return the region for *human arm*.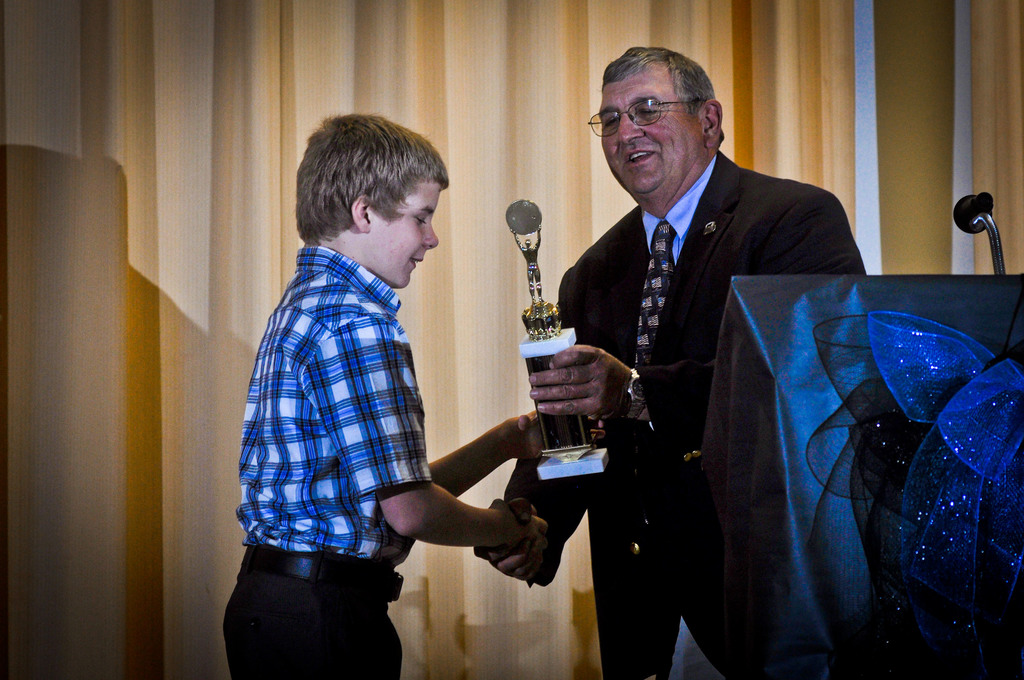
crop(298, 312, 548, 552).
